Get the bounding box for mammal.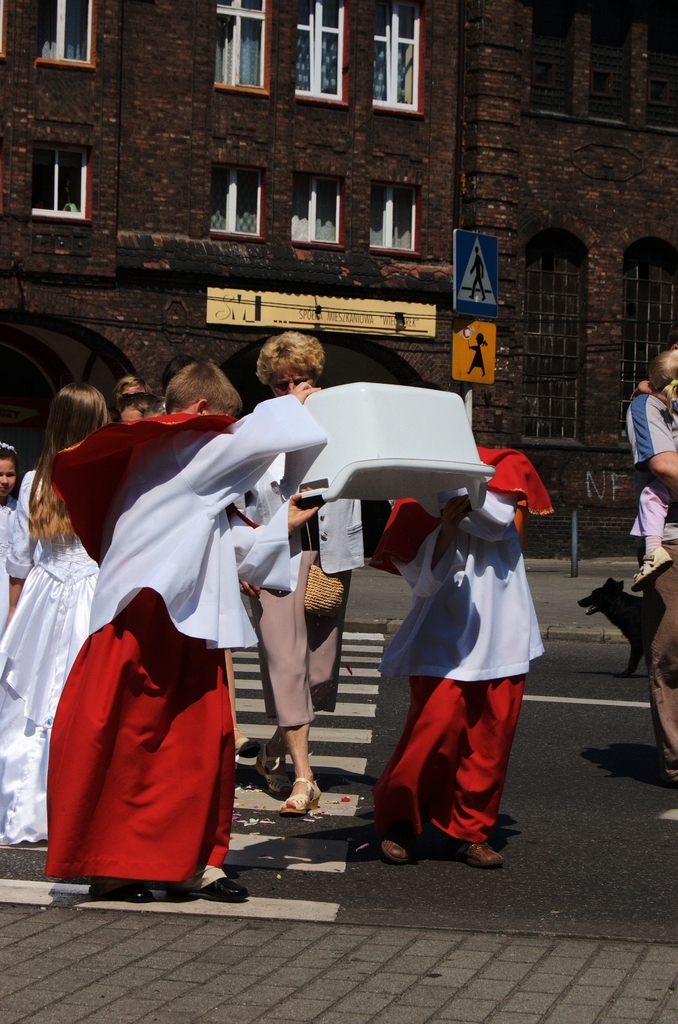
pyautogui.locateOnScreen(631, 347, 677, 592).
